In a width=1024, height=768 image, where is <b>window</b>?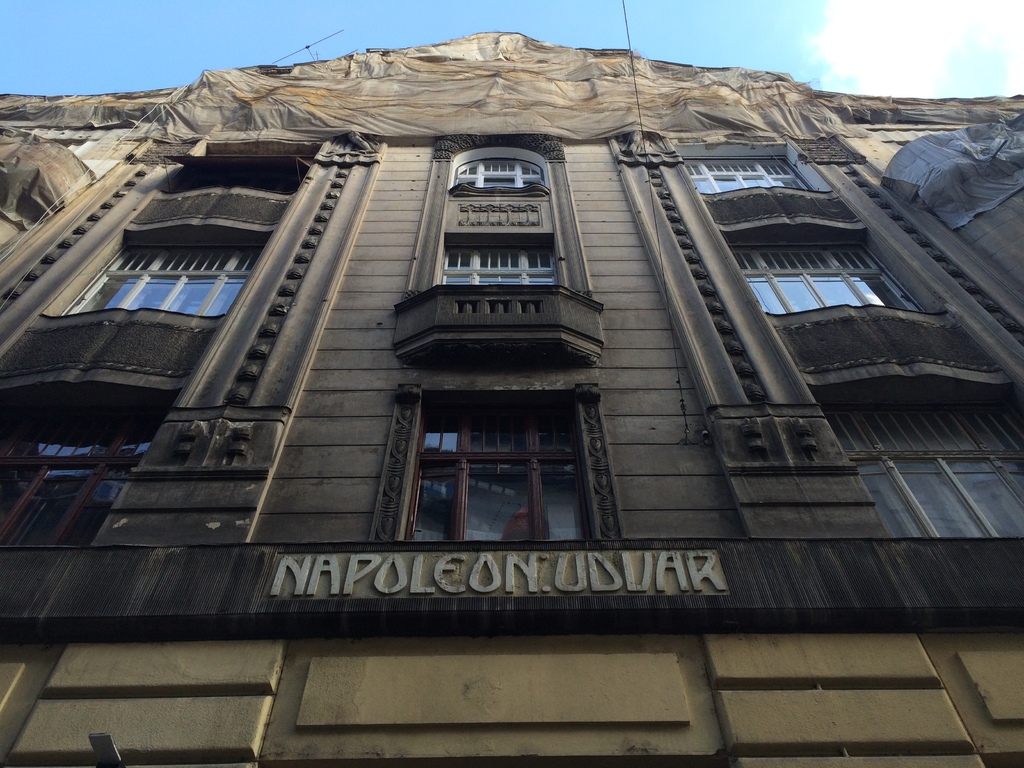
(x1=10, y1=415, x2=164, y2=549).
